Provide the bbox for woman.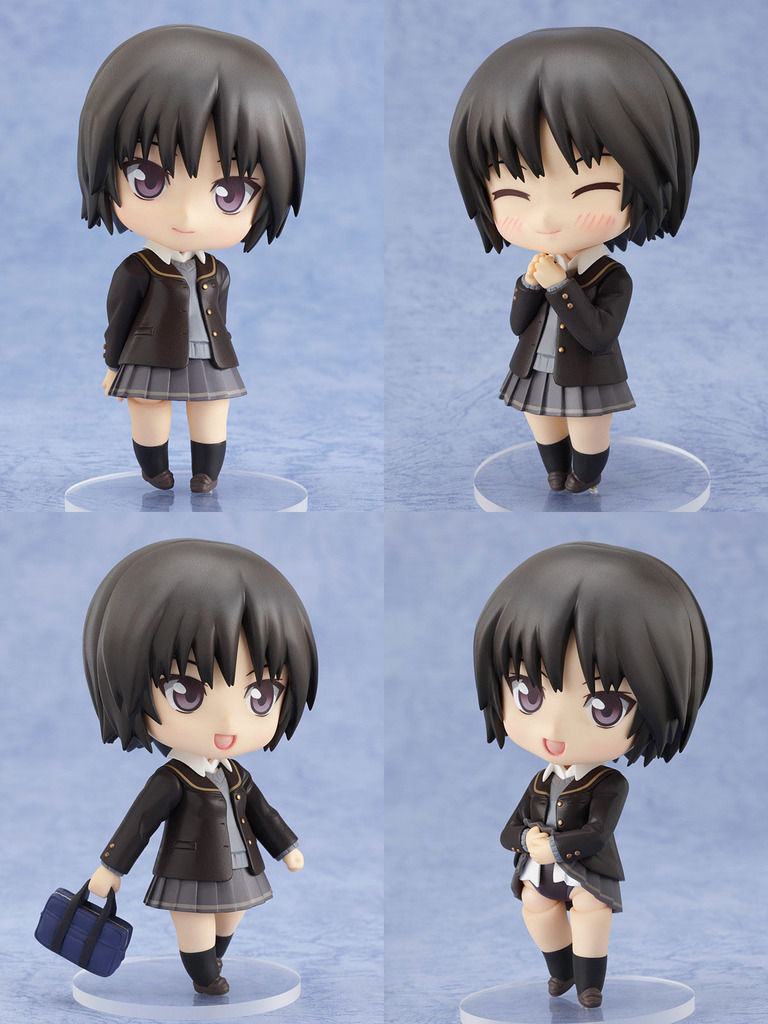
<box>76,23,305,493</box>.
